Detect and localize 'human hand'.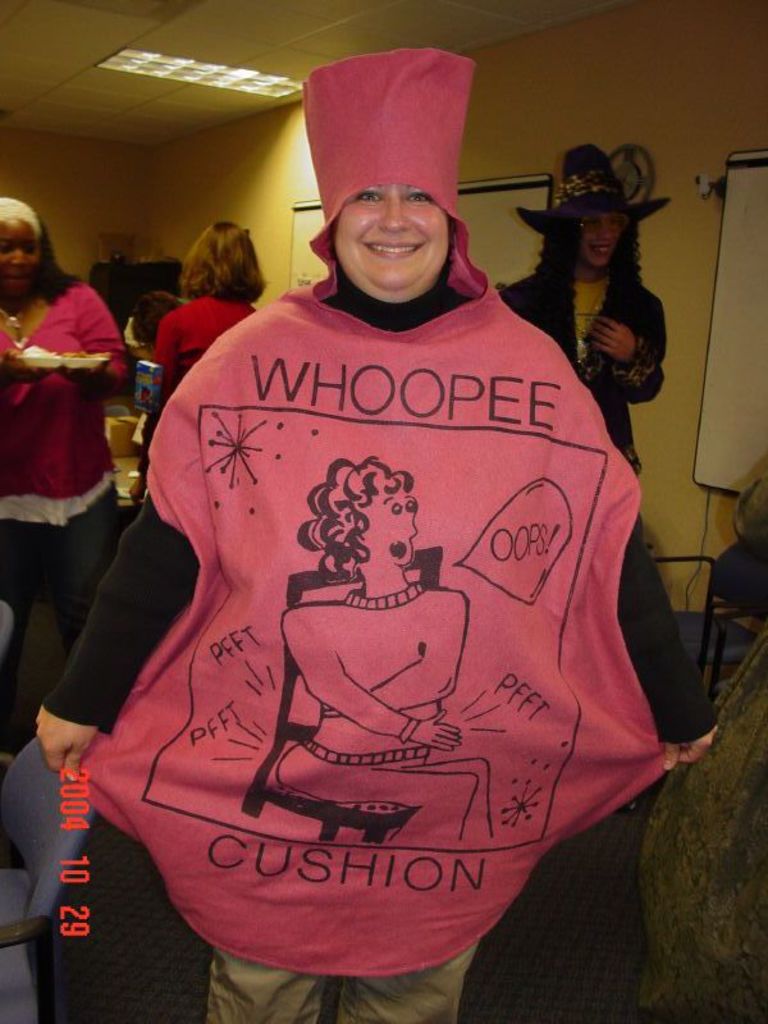
Localized at bbox=(0, 351, 59, 387).
